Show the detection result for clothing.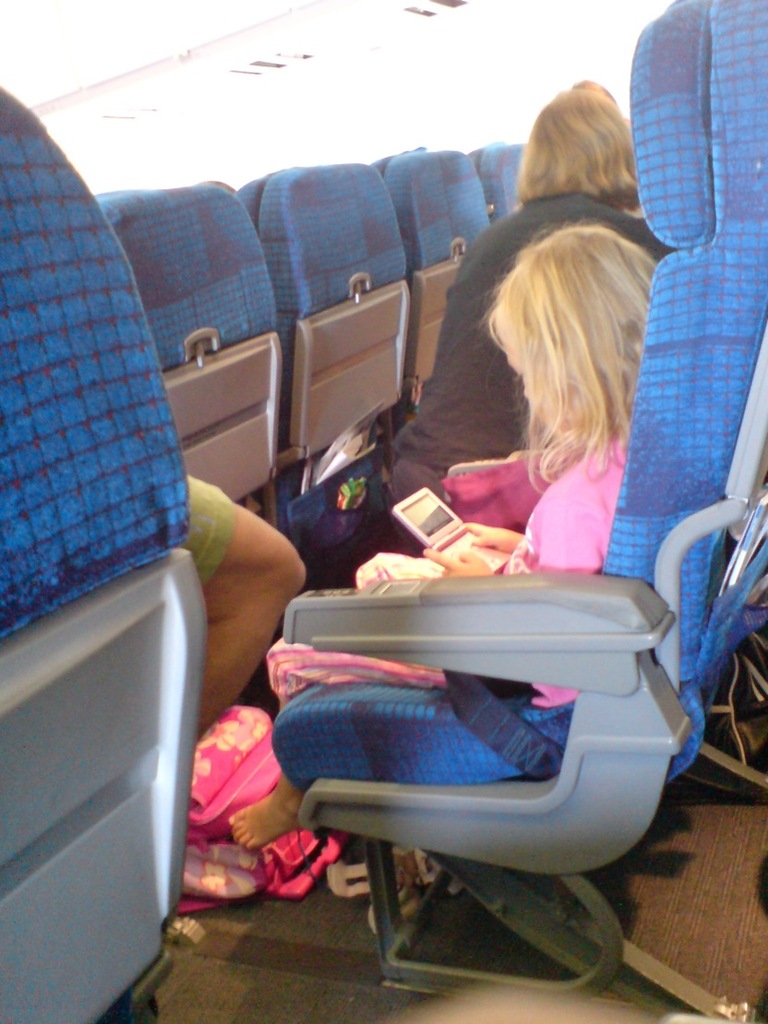
region(265, 435, 640, 702).
